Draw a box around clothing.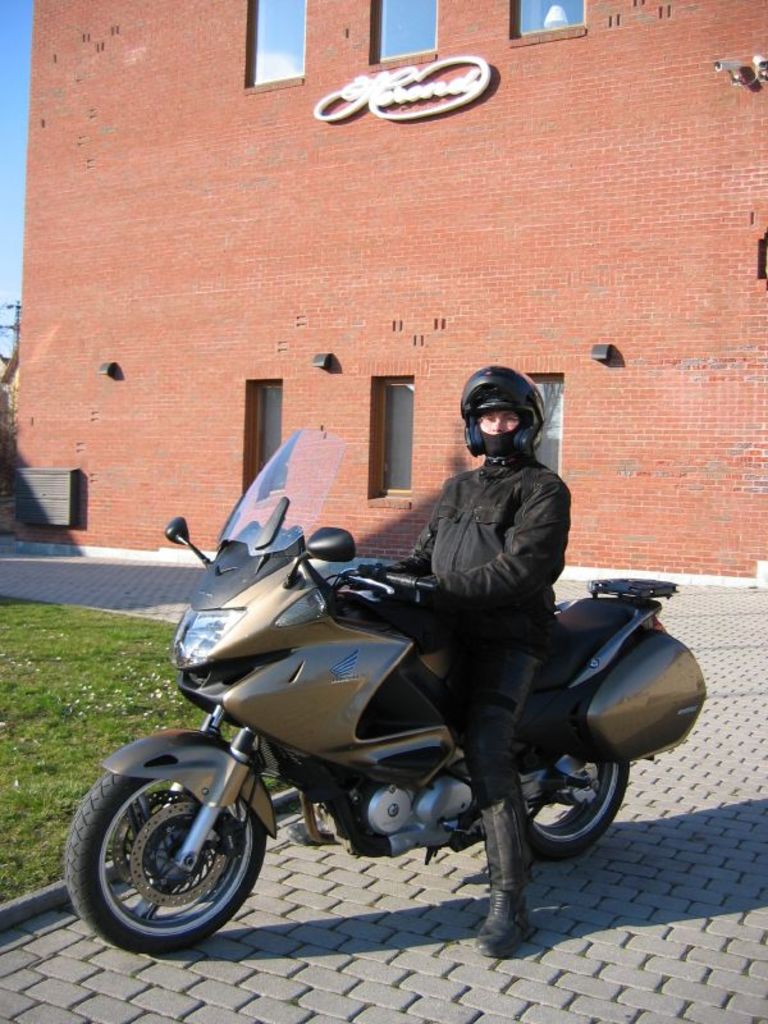
crop(370, 462, 581, 961).
